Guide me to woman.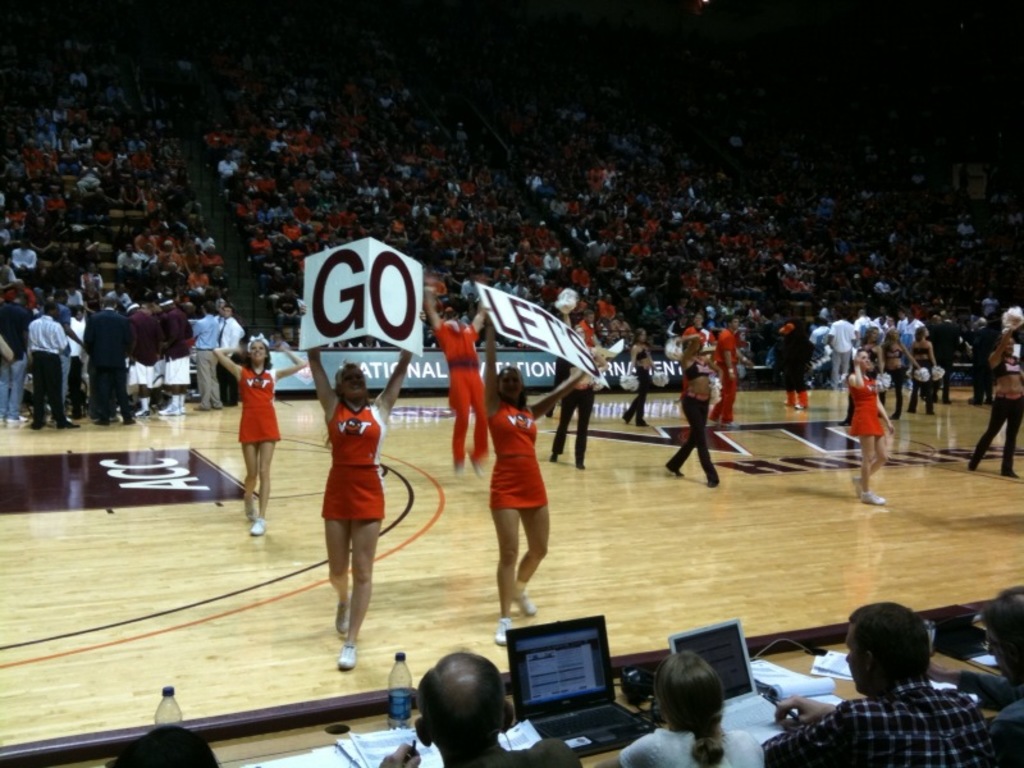
Guidance: x1=603 y1=649 x2=765 y2=767.
